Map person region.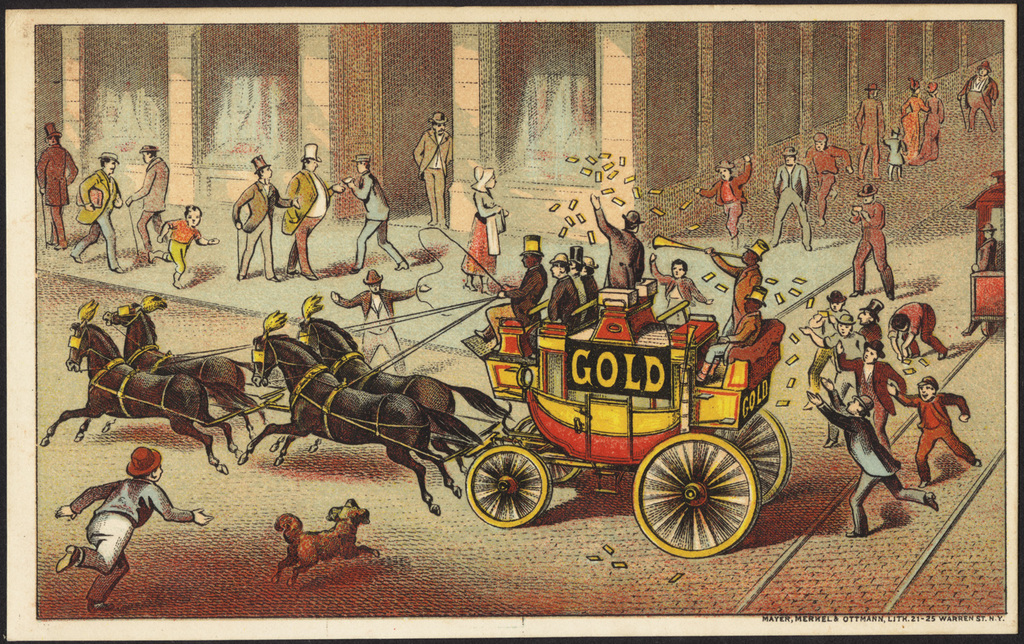
Mapped to <box>280,147,344,282</box>.
